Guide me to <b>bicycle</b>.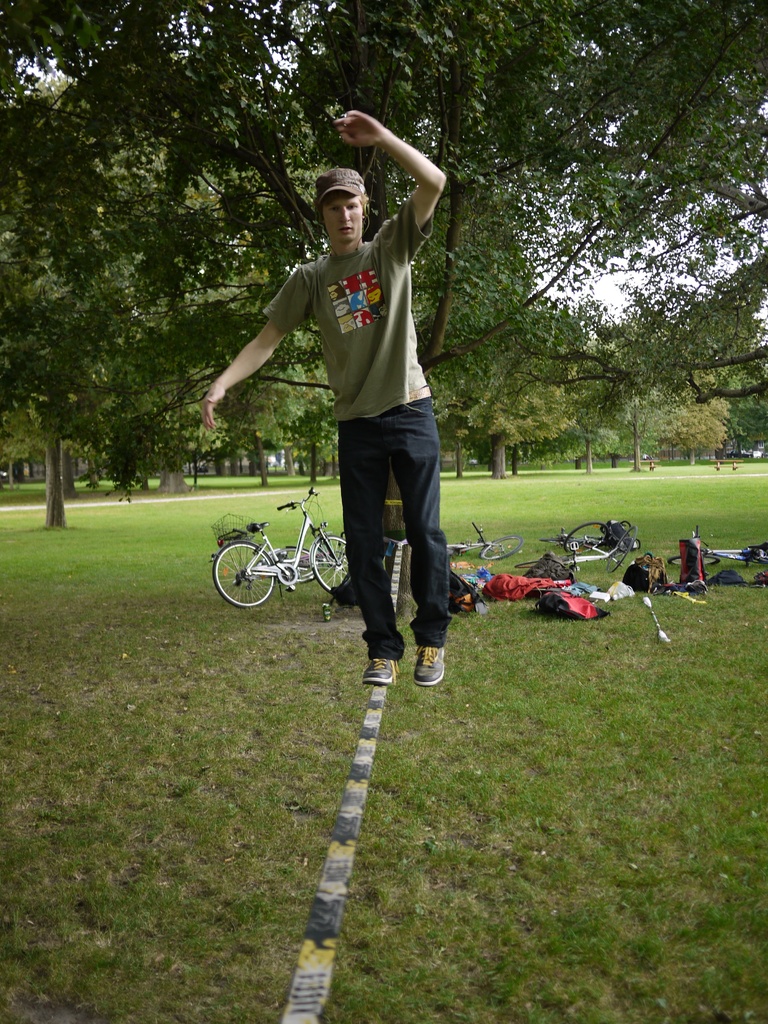
Guidance: [x1=214, y1=466, x2=358, y2=606].
